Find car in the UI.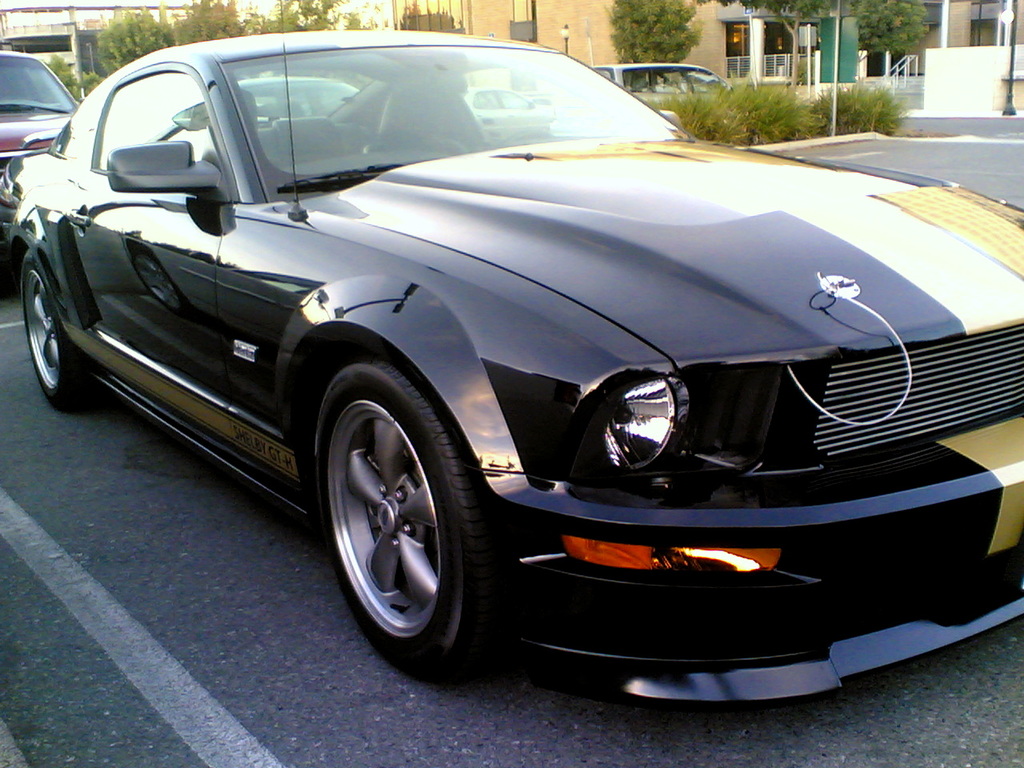
UI element at [10,30,1022,710].
